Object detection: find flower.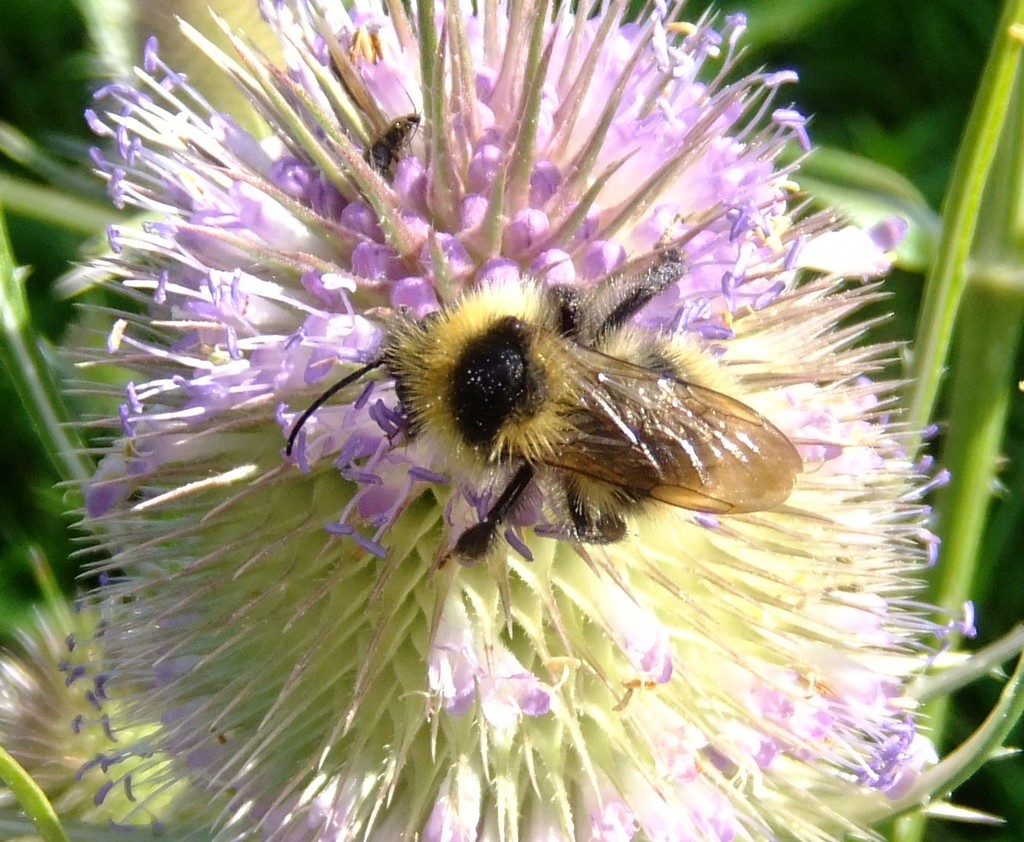
select_region(11, 0, 994, 841).
